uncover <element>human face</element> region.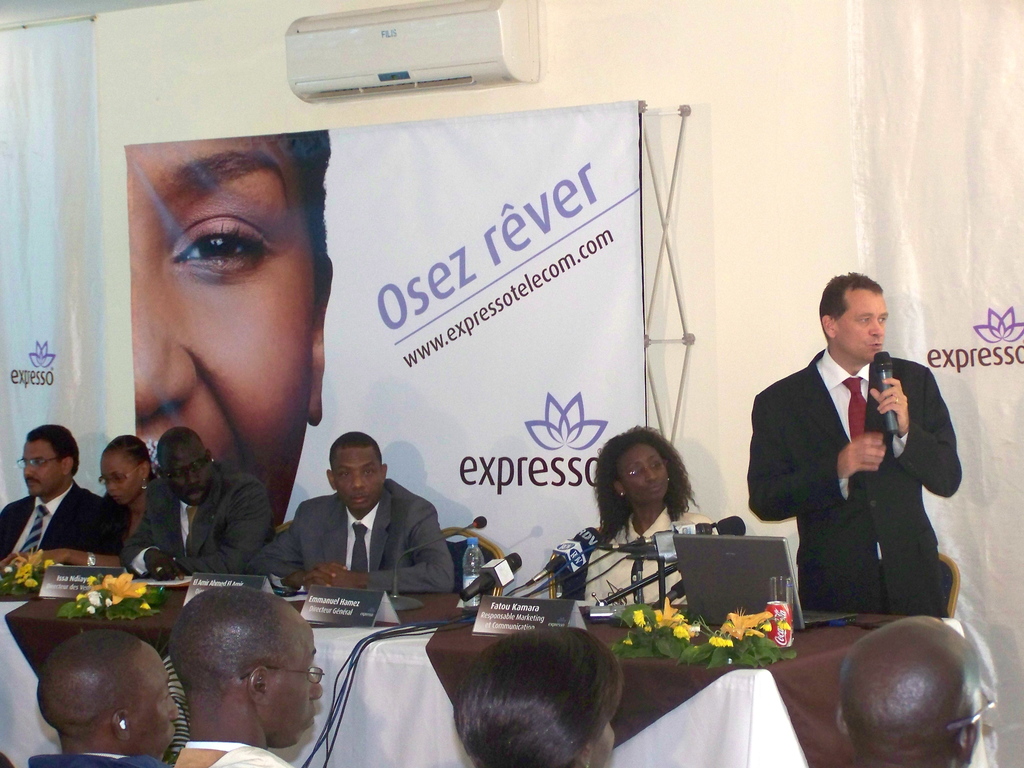
Uncovered: left=328, top=442, right=385, bottom=514.
